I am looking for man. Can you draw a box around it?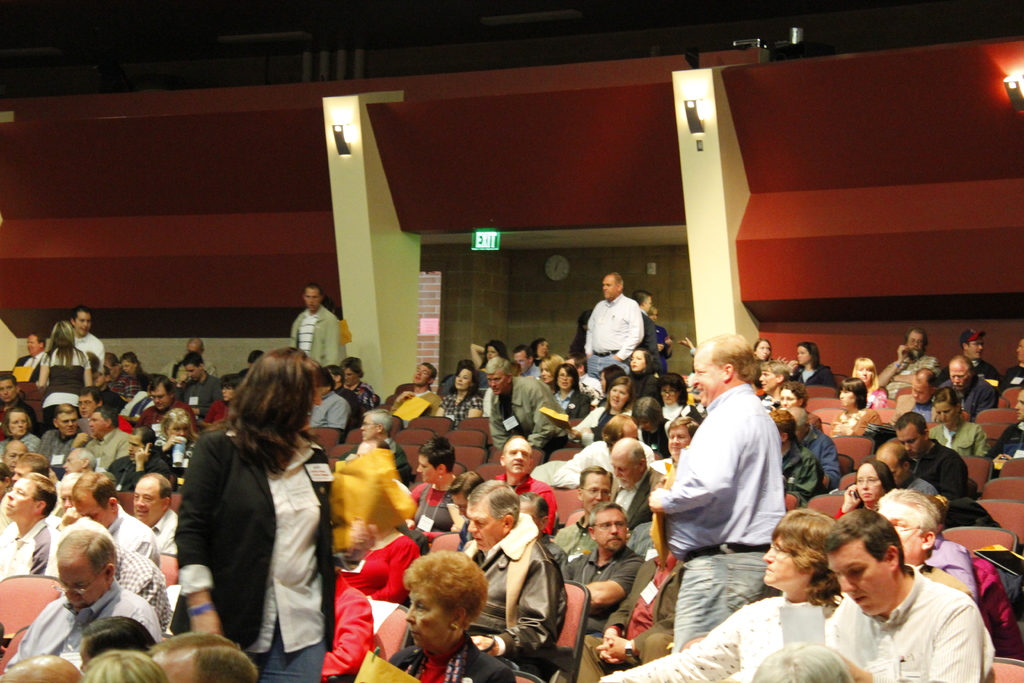
Sure, the bounding box is [769,407,829,498].
